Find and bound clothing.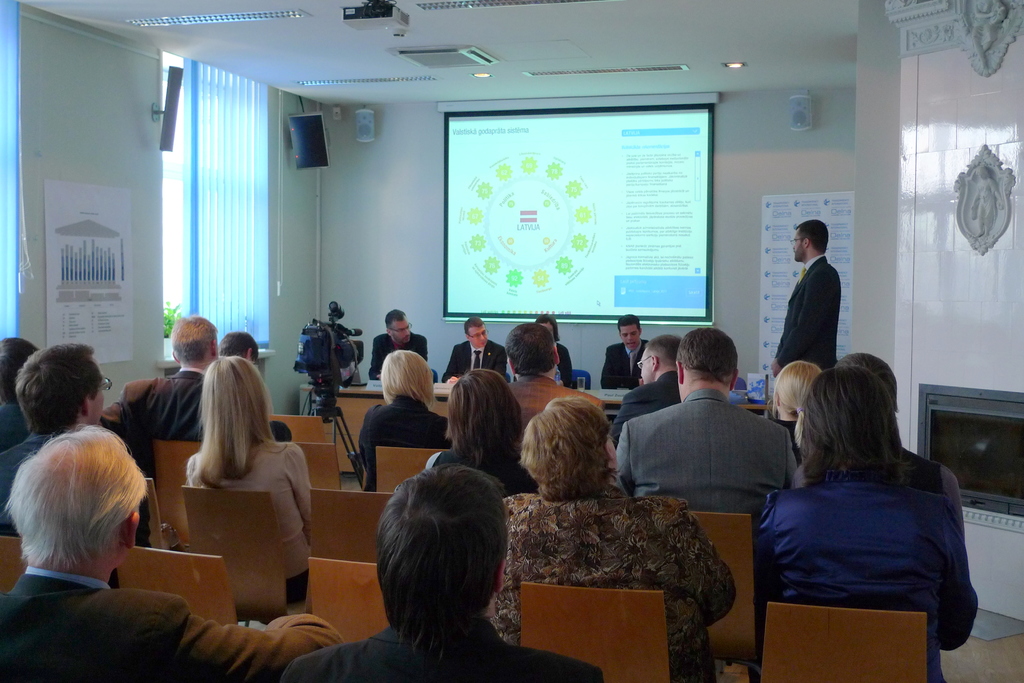
Bound: detection(775, 255, 840, 373).
